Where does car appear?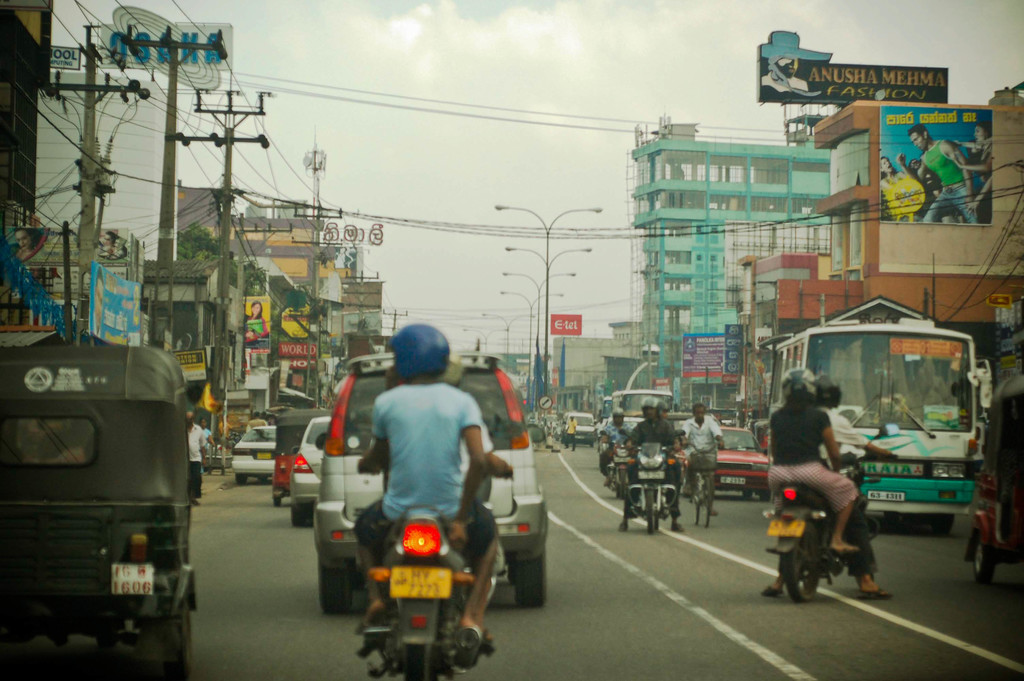
Appears at pyautogui.locateOnScreen(563, 411, 598, 450).
